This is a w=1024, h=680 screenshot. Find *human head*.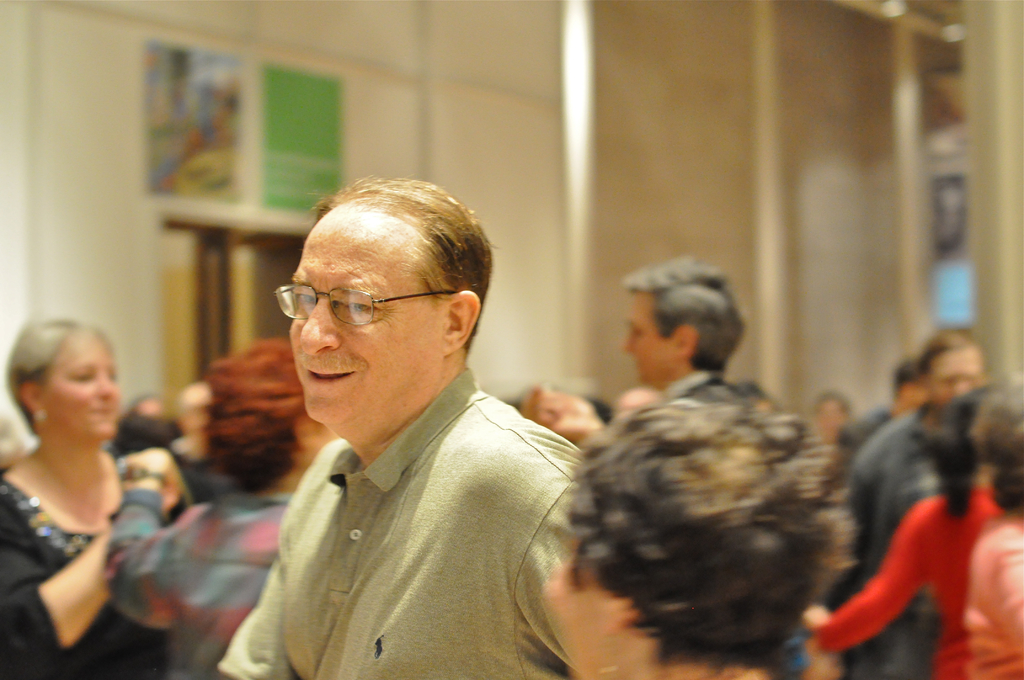
Bounding box: [left=965, top=383, right=1020, bottom=506].
